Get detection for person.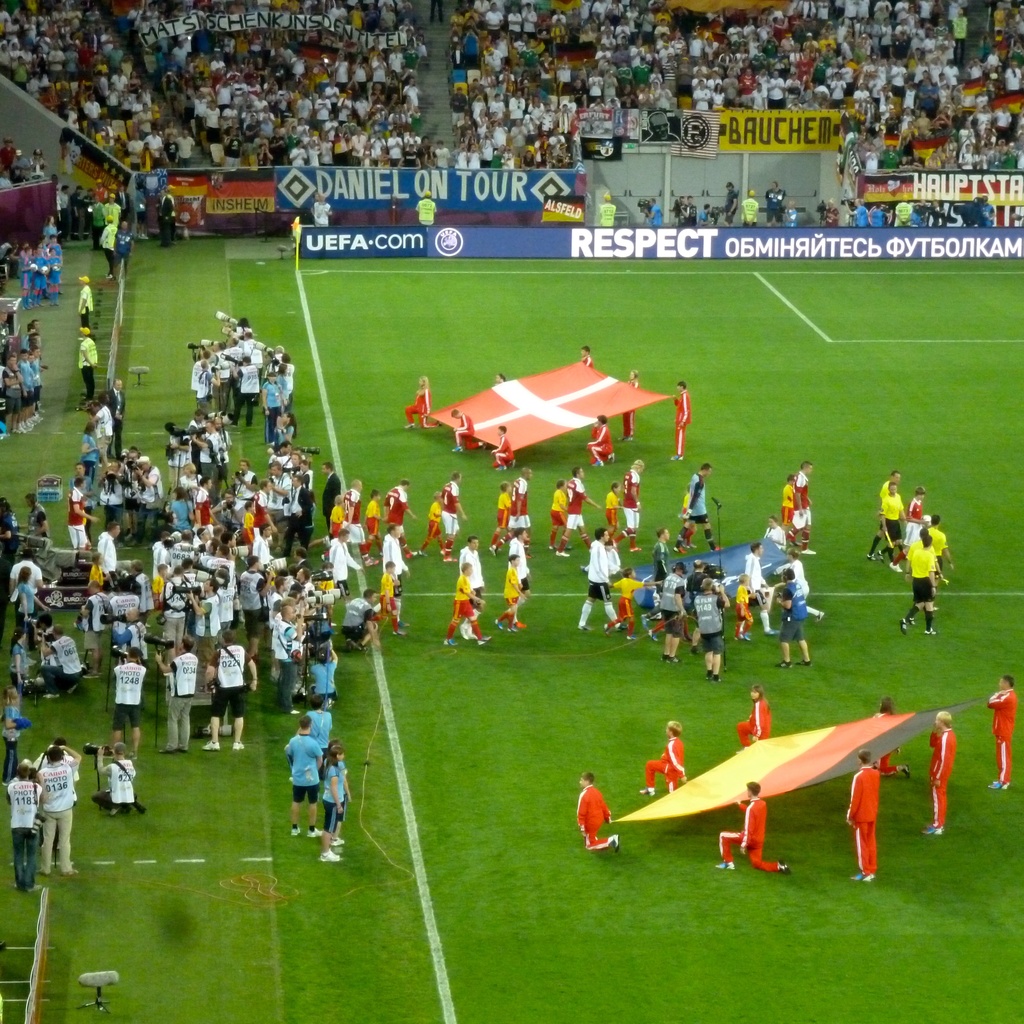
Detection: crop(771, 563, 815, 671).
